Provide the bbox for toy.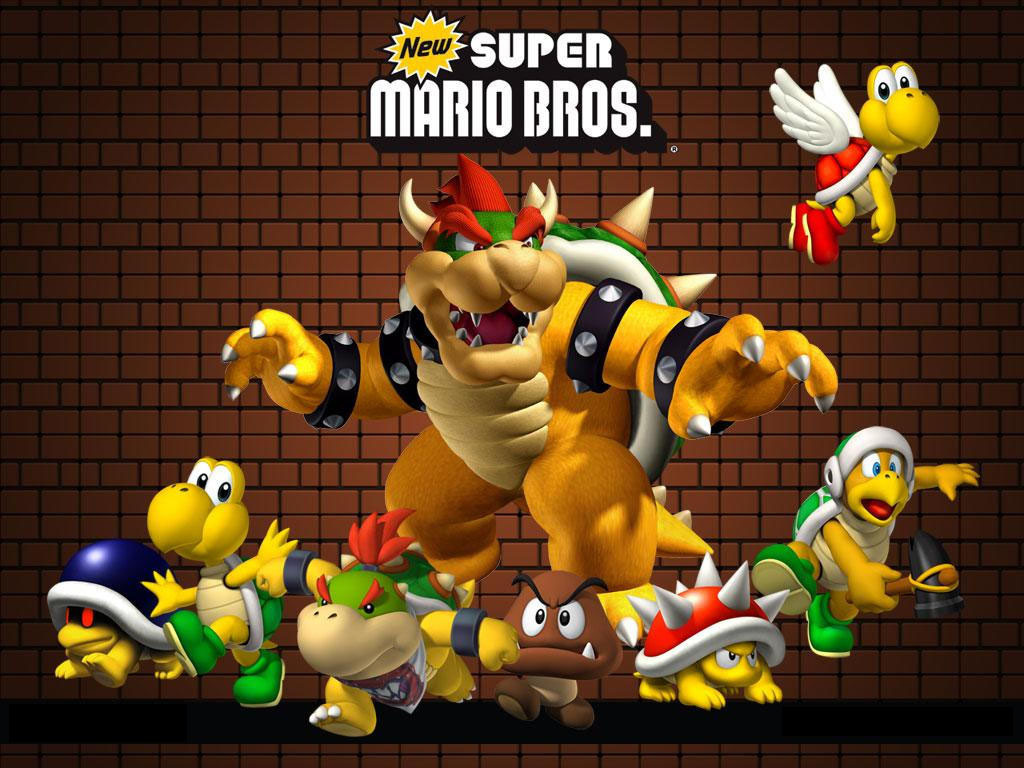
box=[255, 508, 518, 738].
